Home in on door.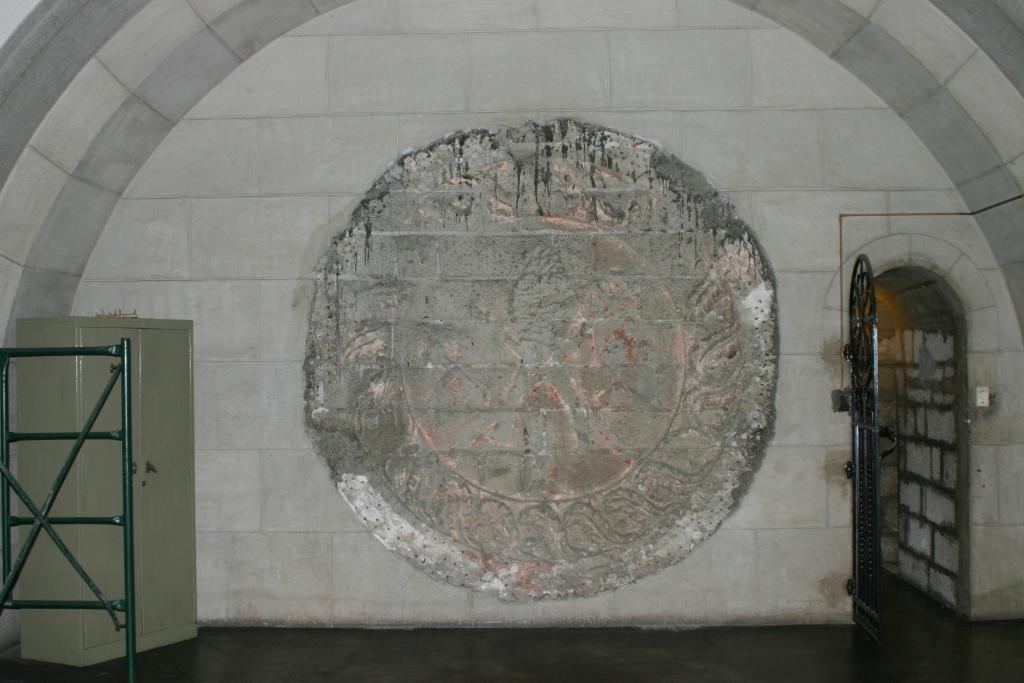
Homed in at box=[847, 251, 883, 636].
